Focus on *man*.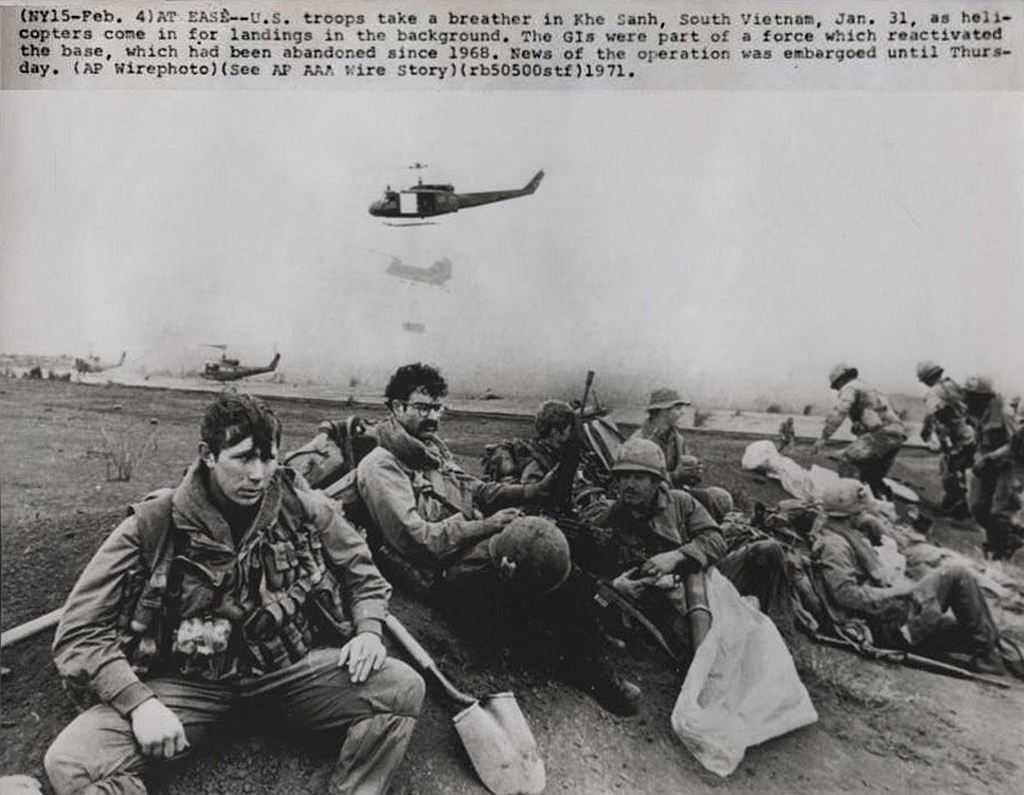
Focused at locate(639, 387, 724, 523).
